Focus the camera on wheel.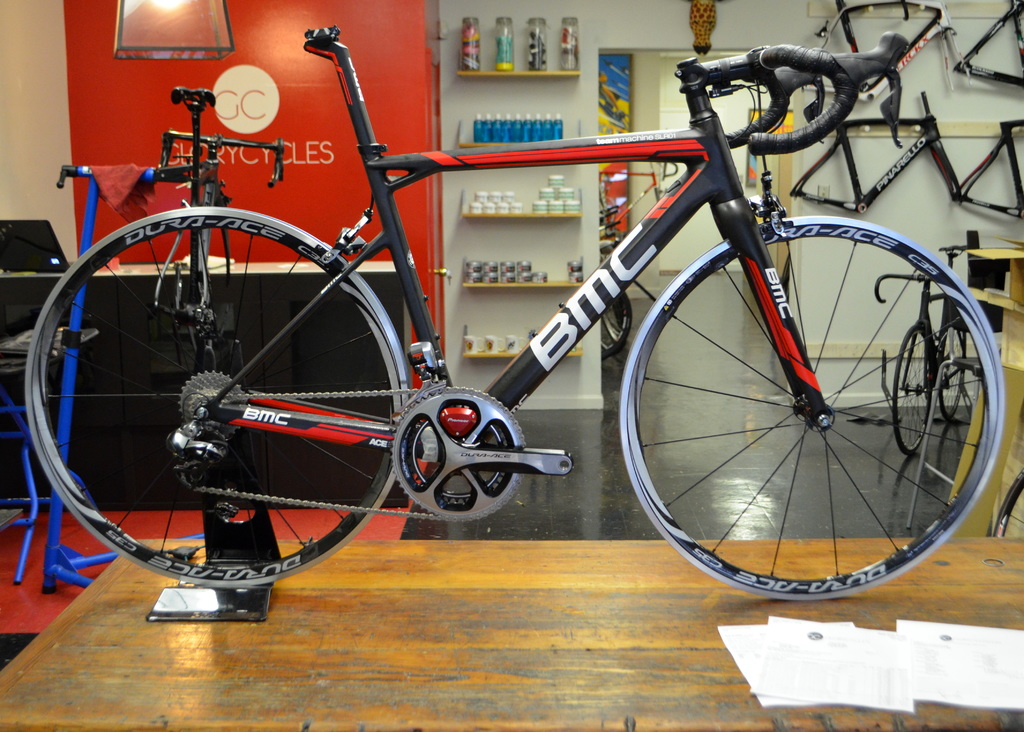
Focus region: 930:319:969:424.
